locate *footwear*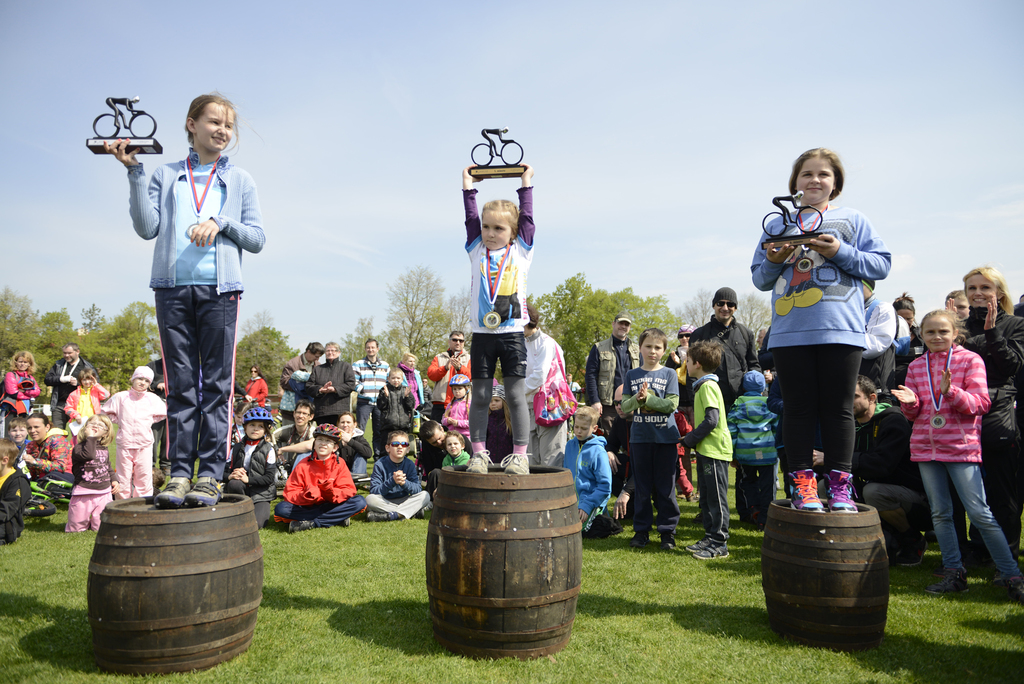
(x1=685, y1=530, x2=710, y2=557)
